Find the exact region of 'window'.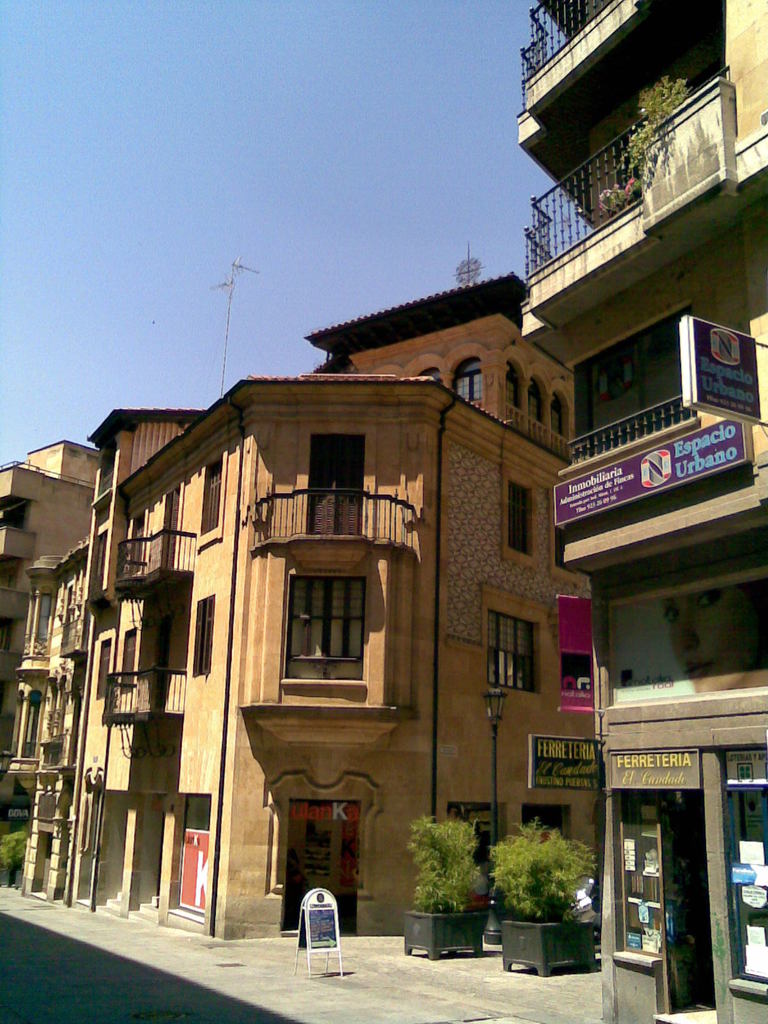
Exact region: Rect(555, 509, 583, 578).
